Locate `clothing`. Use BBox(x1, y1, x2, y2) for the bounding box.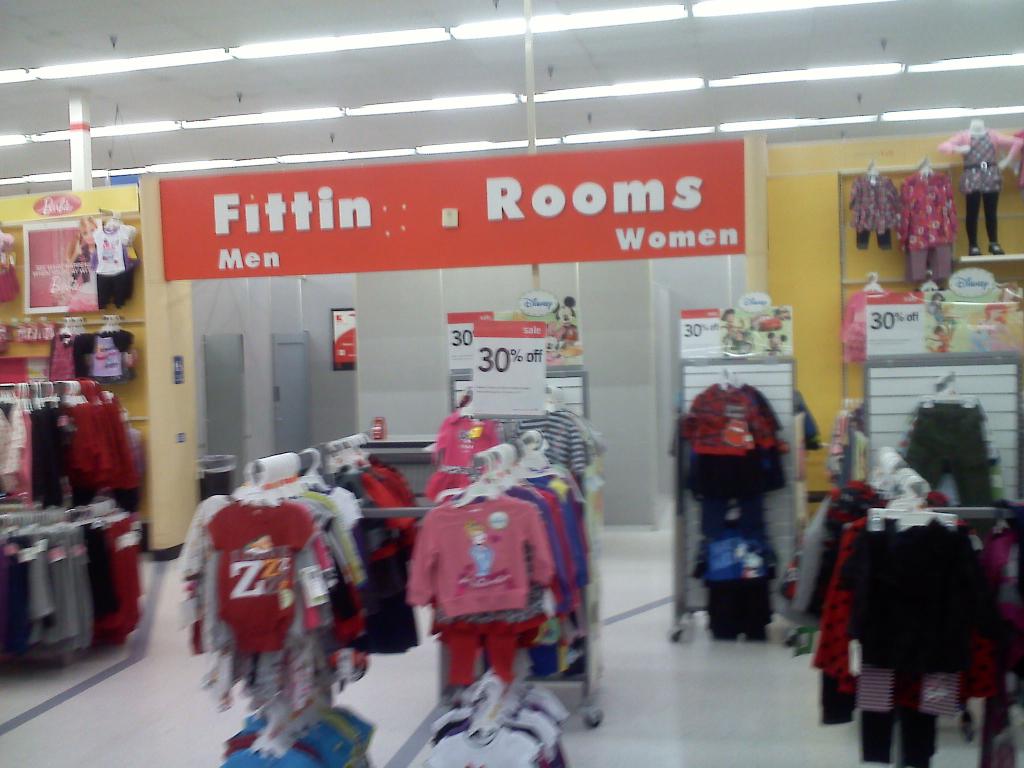
BBox(30, 404, 67, 500).
